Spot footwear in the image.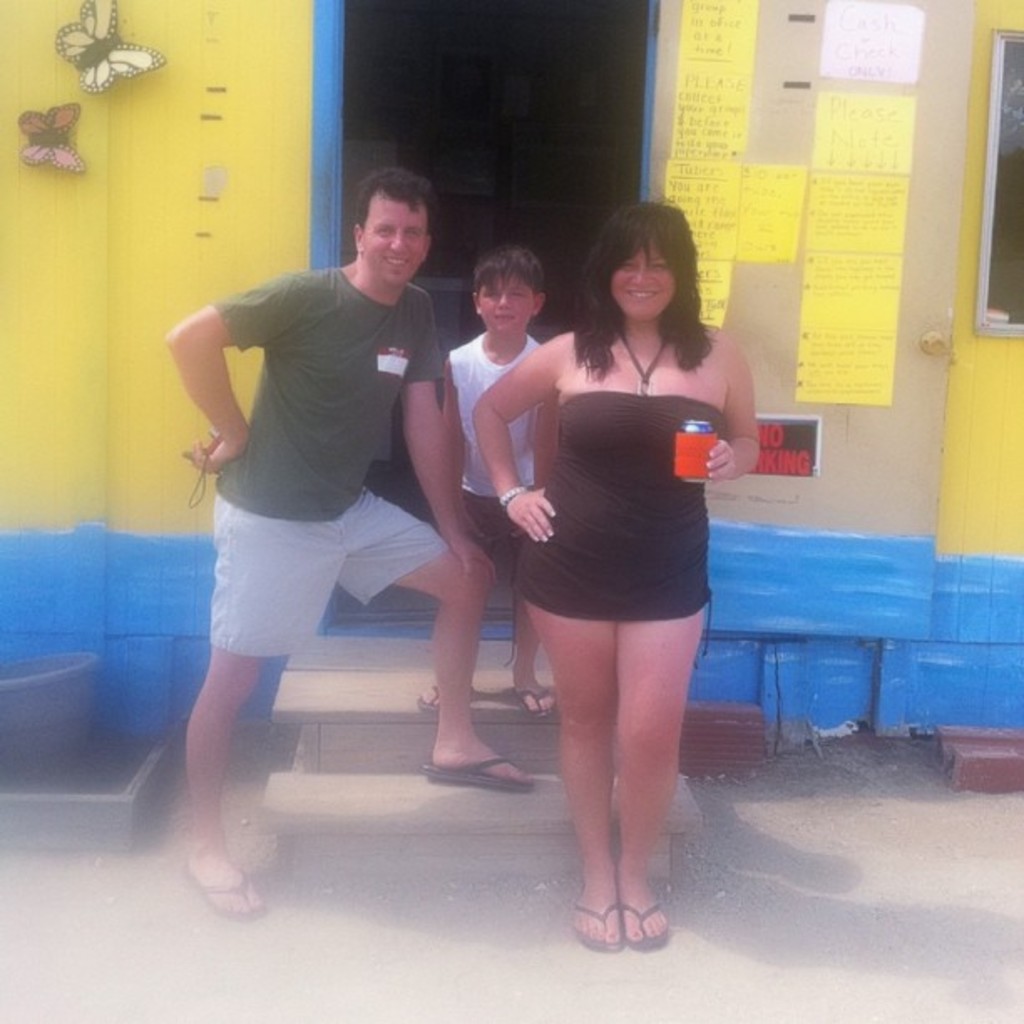
footwear found at BBox(572, 892, 624, 954).
